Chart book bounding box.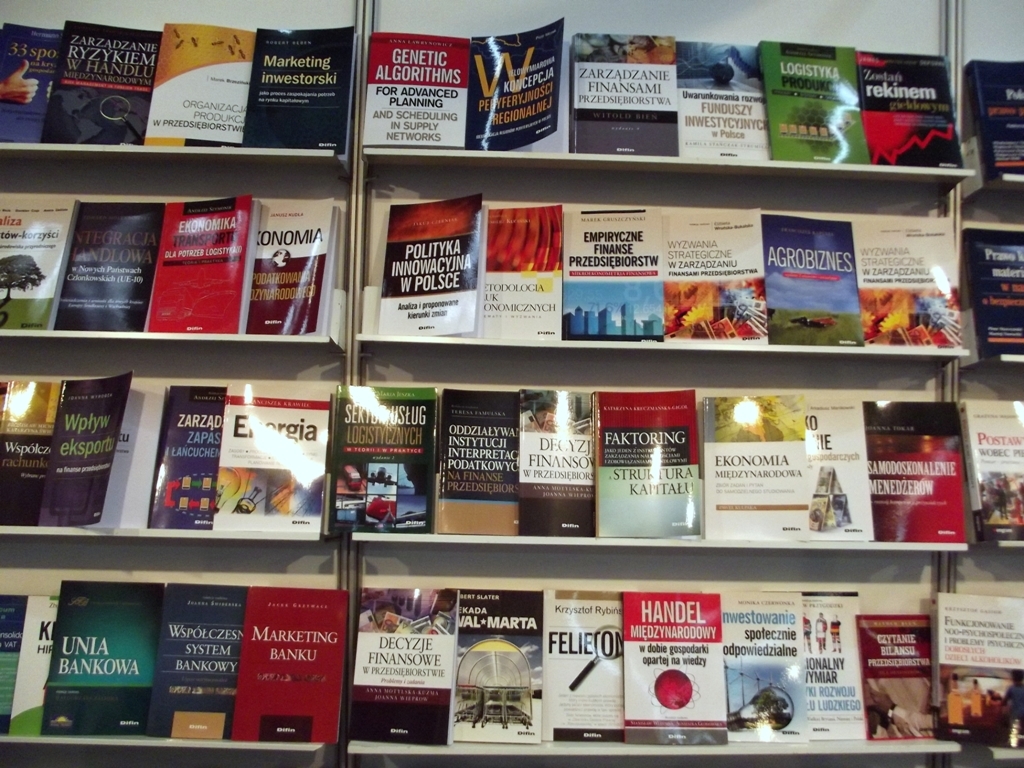
Charted: box=[444, 585, 542, 744].
